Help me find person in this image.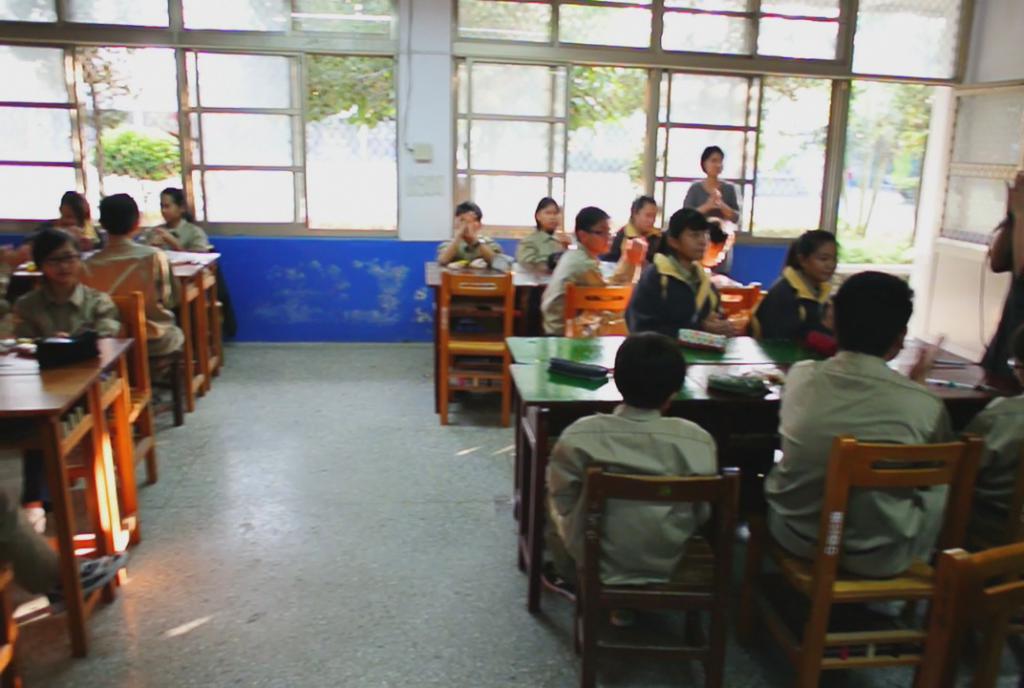
Found it: pyautogui.locateOnScreen(756, 269, 952, 647).
